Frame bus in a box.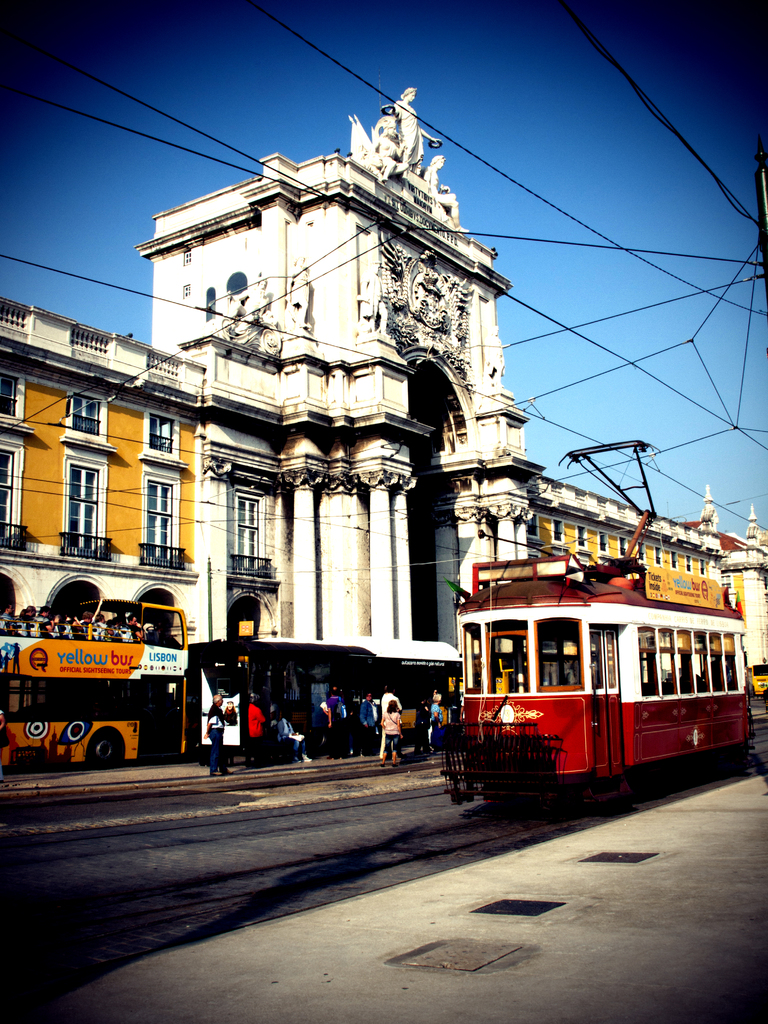
0/600/193/774.
